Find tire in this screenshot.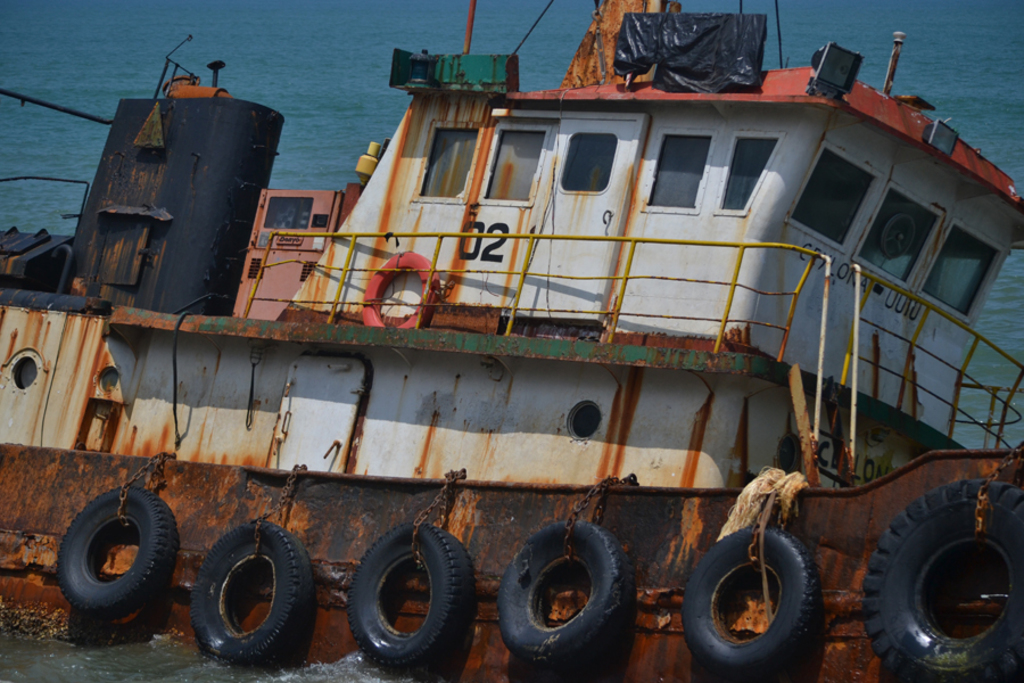
The bounding box for tire is x1=59 y1=487 x2=174 y2=615.
